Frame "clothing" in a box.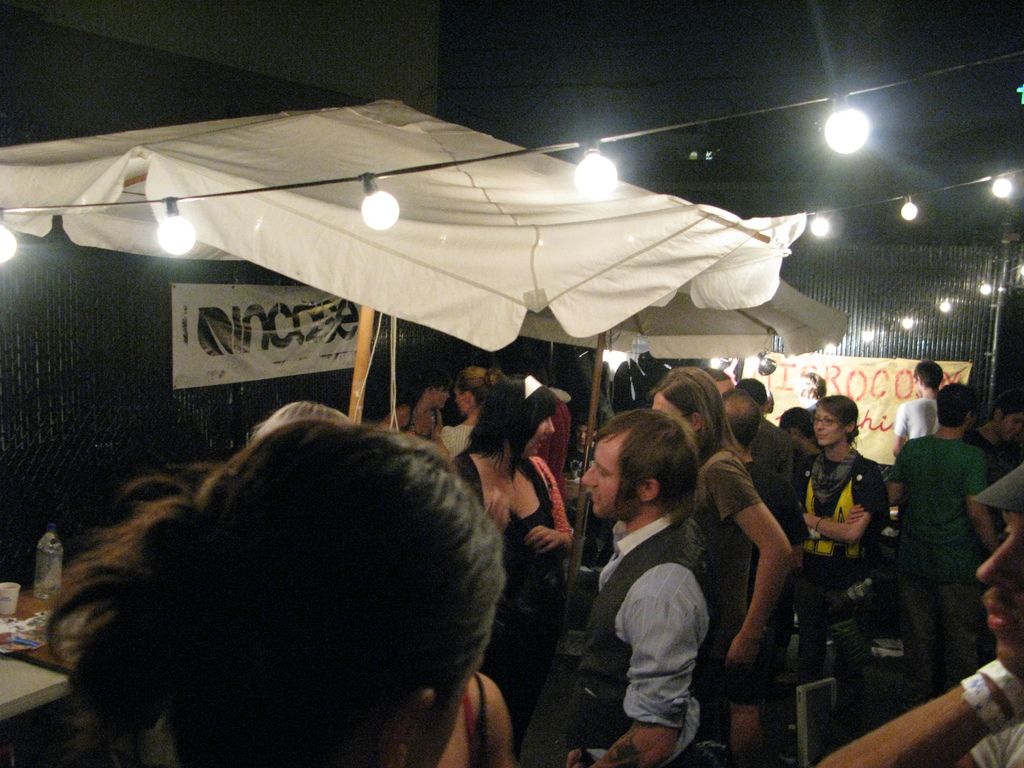
(451,457,577,760).
